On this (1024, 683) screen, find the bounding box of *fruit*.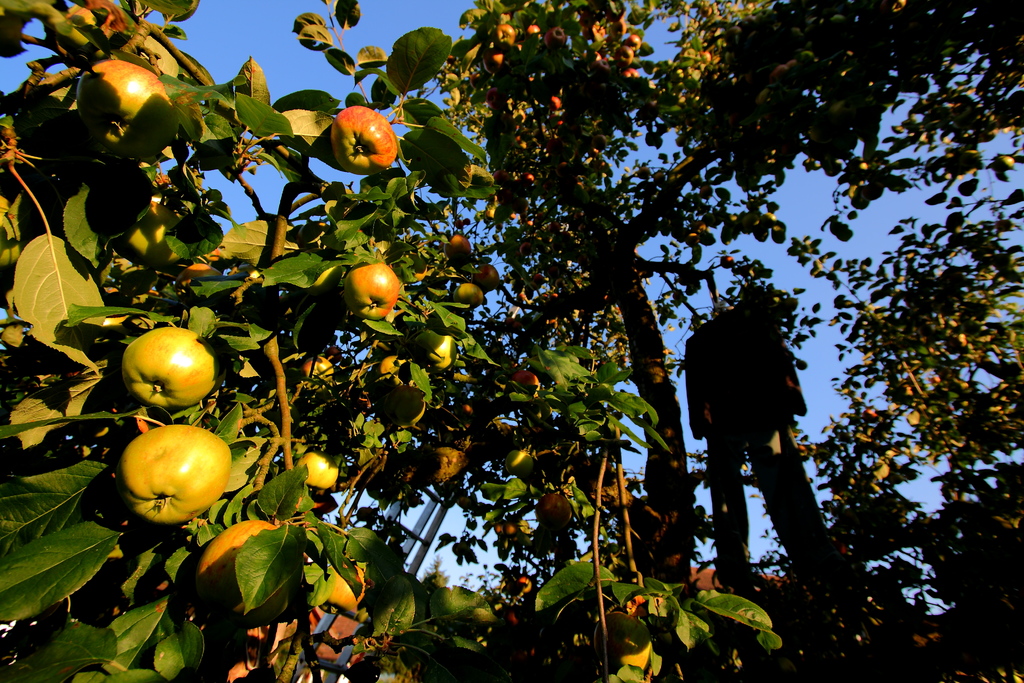
Bounding box: (425,334,458,373).
